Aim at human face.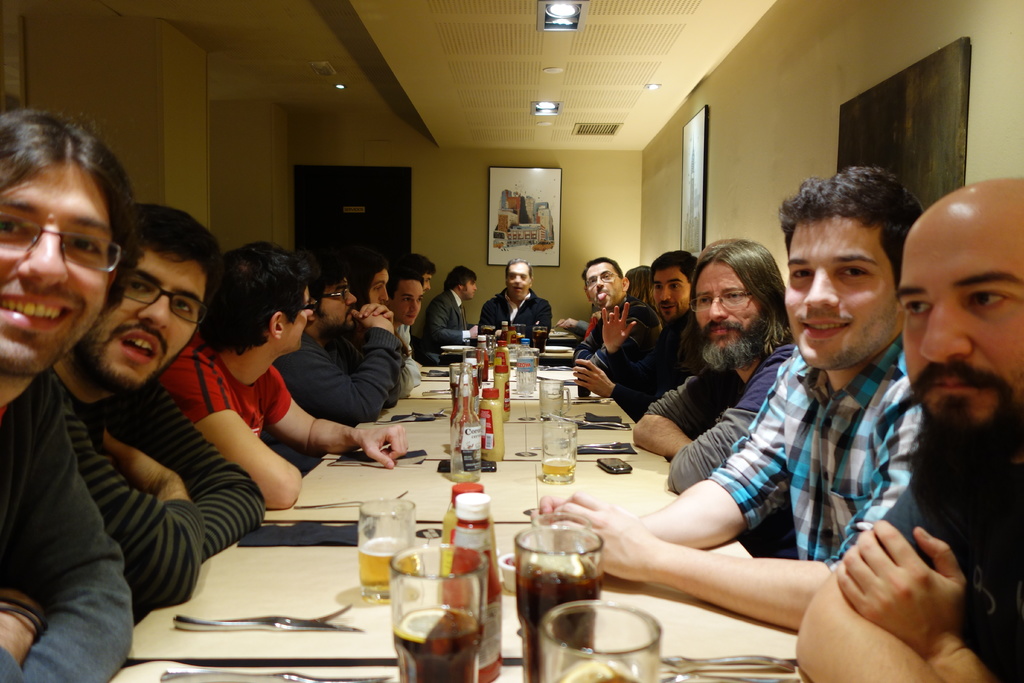
Aimed at 422, 272, 434, 298.
